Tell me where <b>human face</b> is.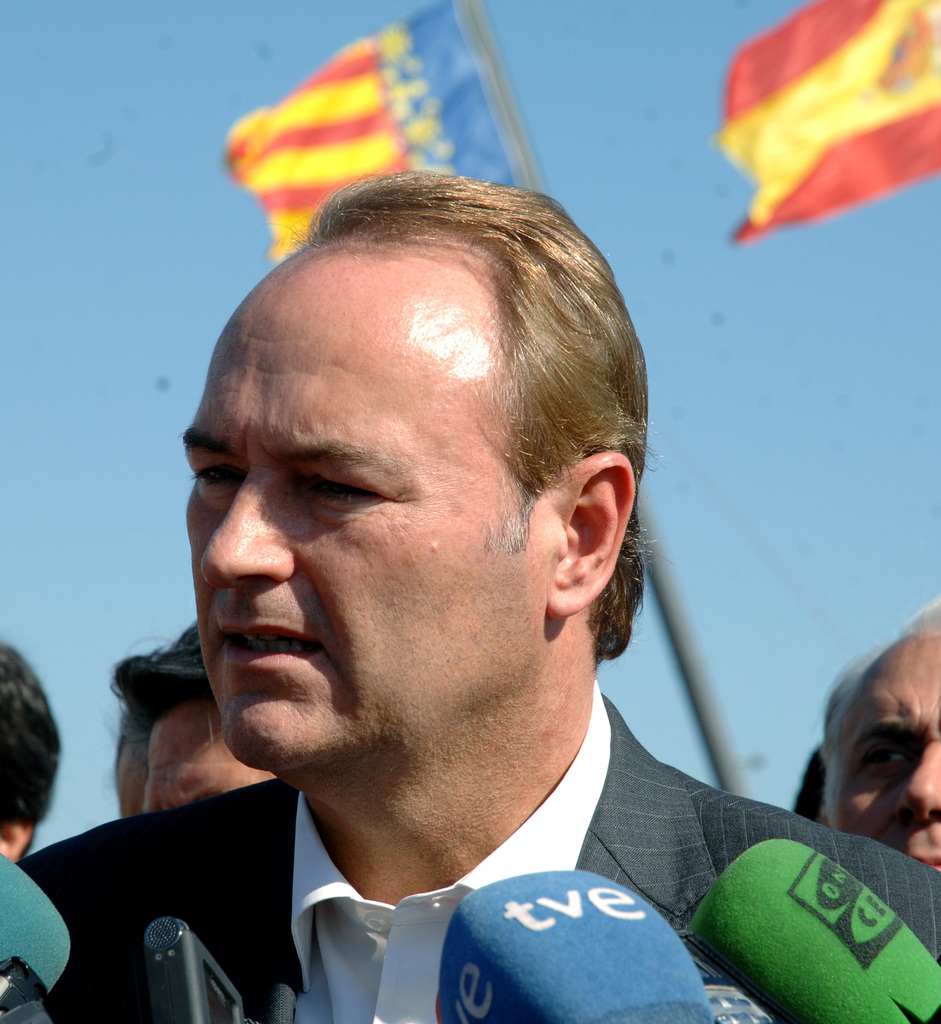
<b>human face</b> is at l=827, t=627, r=940, b=877.
